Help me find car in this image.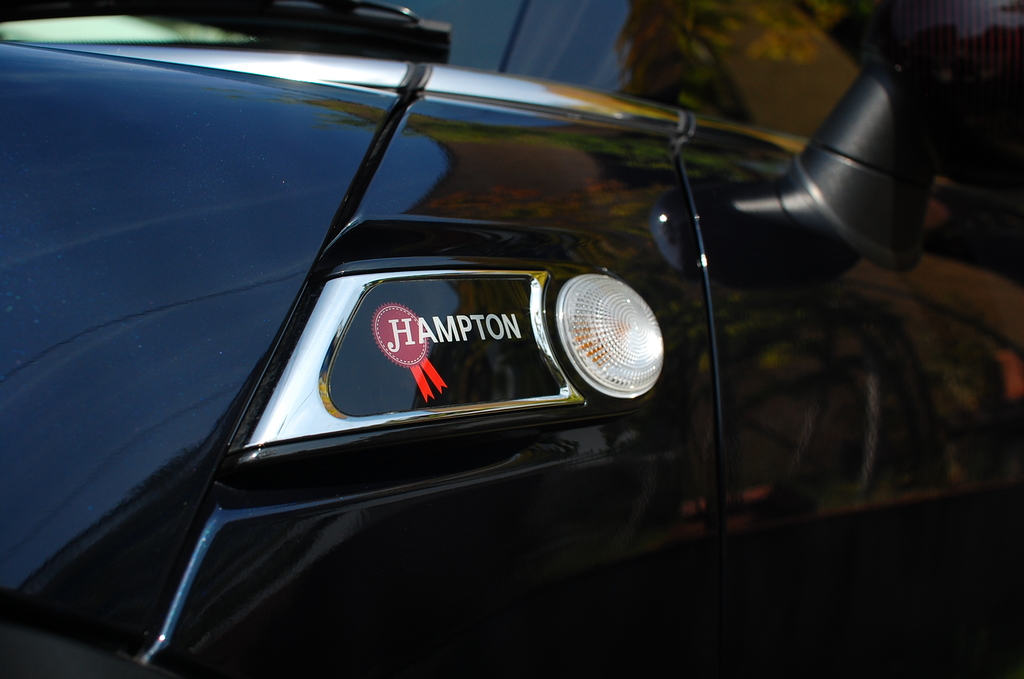
Found it: 0/0/1021/678.
